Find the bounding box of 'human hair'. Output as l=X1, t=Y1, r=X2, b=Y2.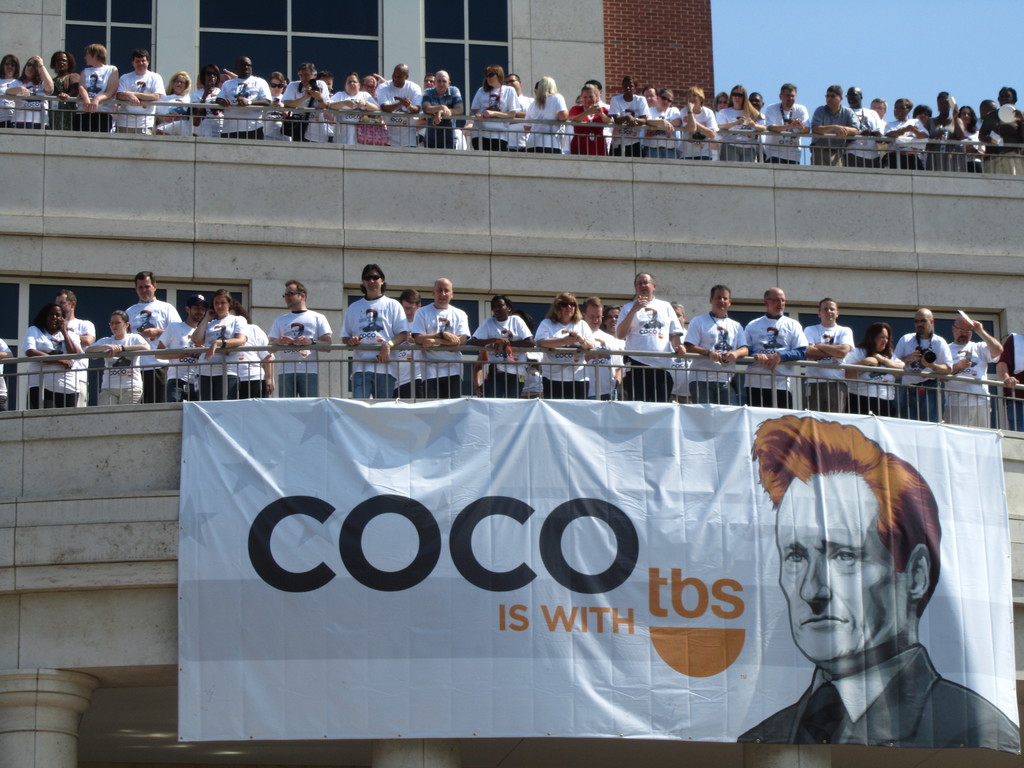
l=641, t=83, r=657, b=95.
